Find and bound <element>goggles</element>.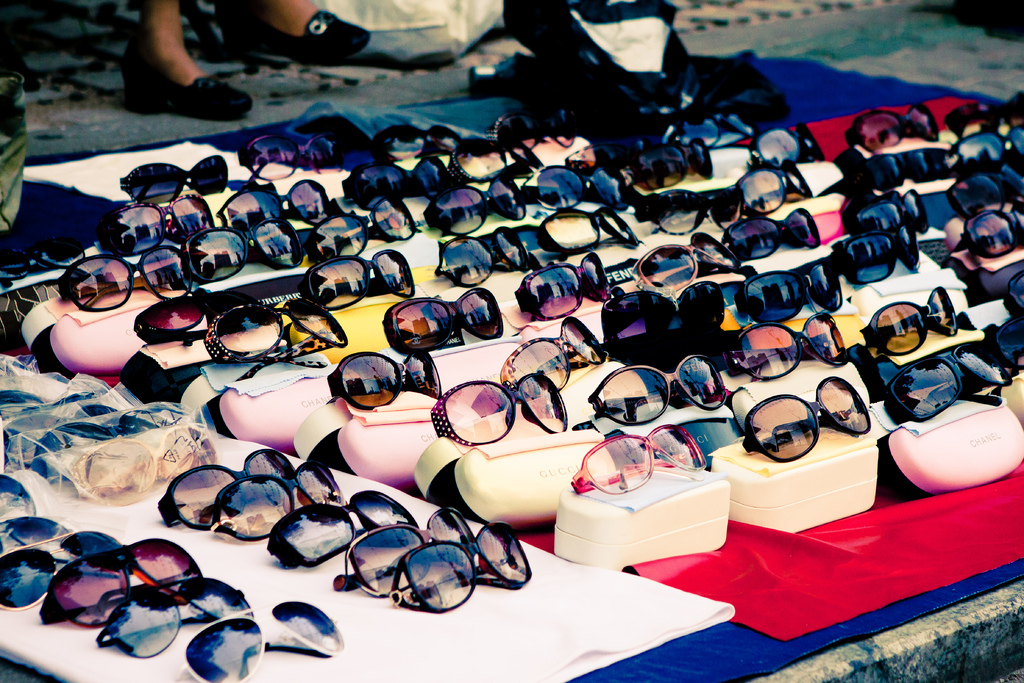
Bound: box(945, 213, 1023, 261).
